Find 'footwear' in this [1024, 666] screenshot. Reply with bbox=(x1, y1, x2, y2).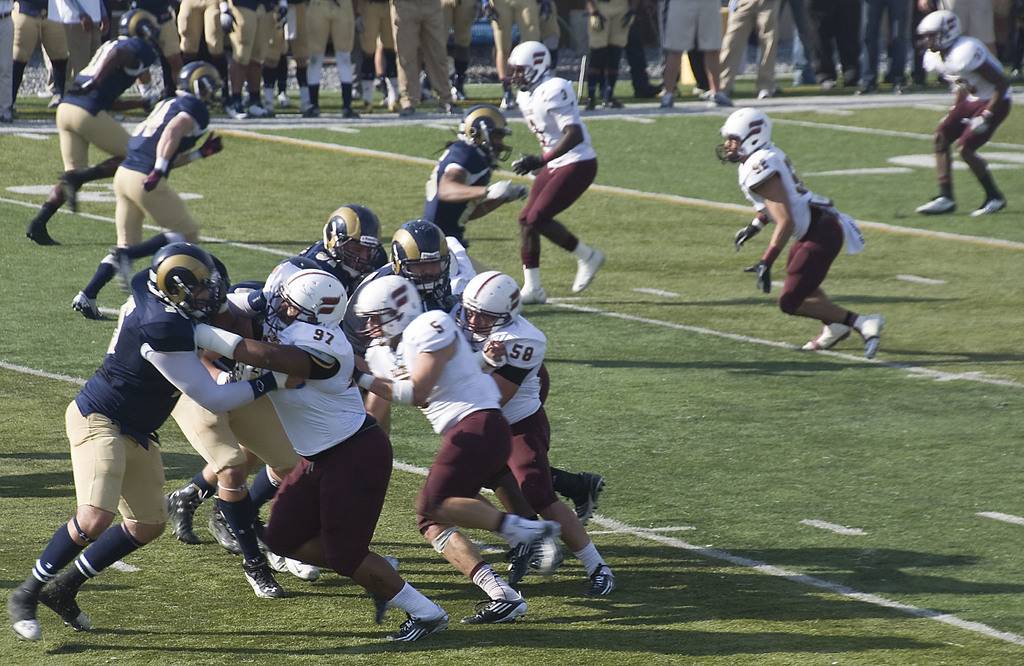
bbox=(659, 91, 673, 111).
